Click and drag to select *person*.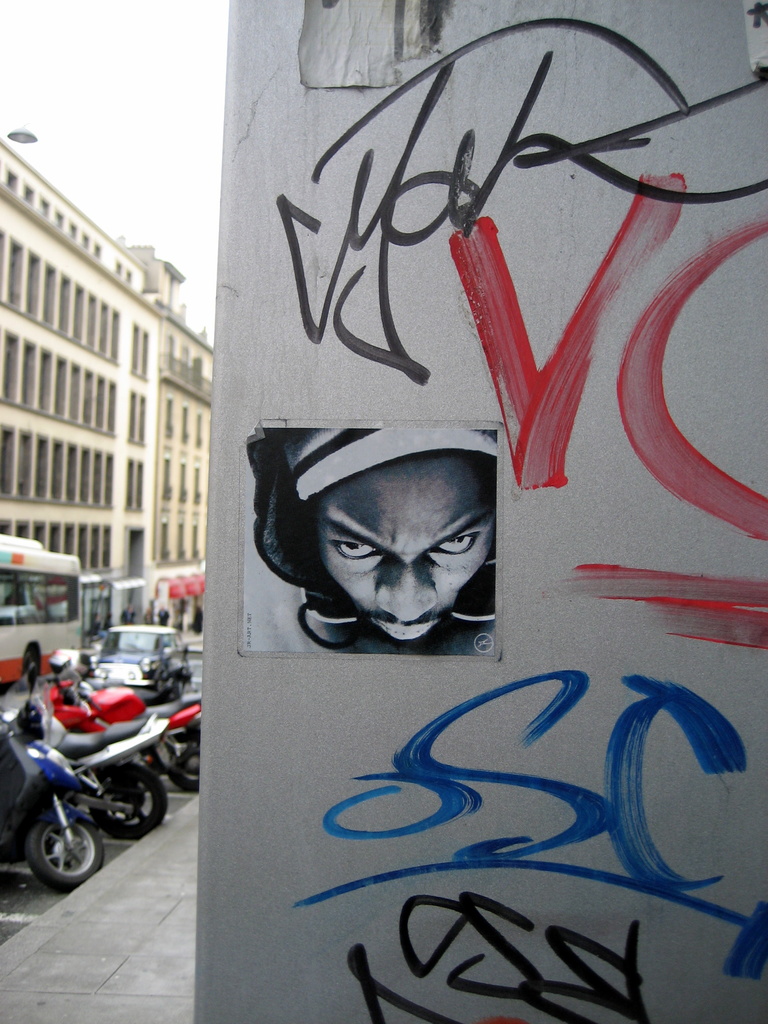
Selection: (left=97, top=611, right=111, bottom=630).
